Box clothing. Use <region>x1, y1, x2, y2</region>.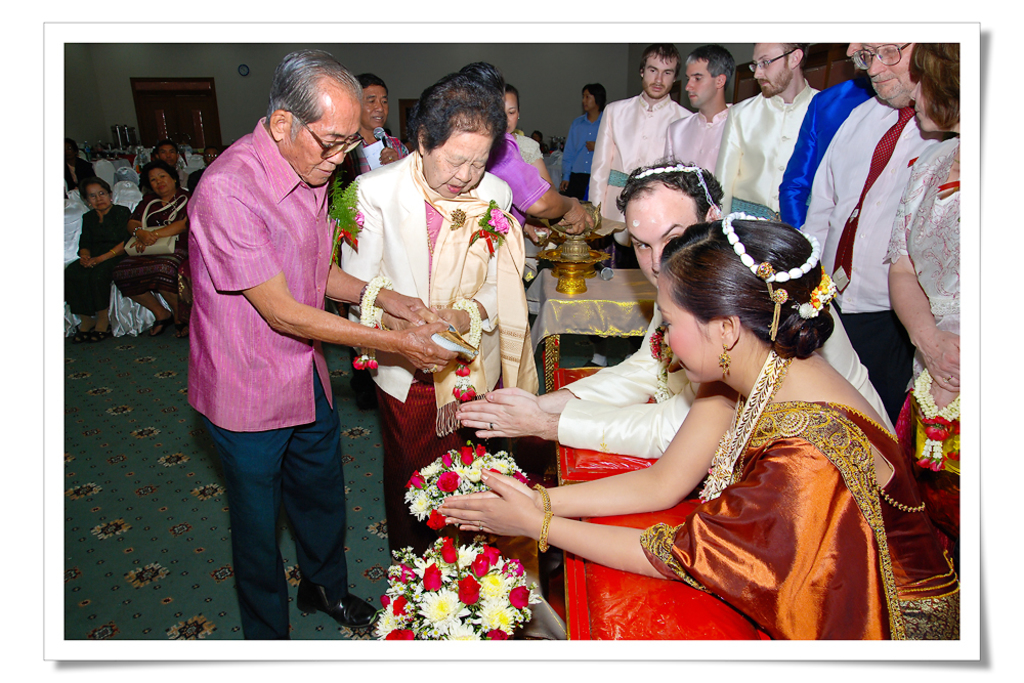
<region>562, 112, 598, 203</region>.
